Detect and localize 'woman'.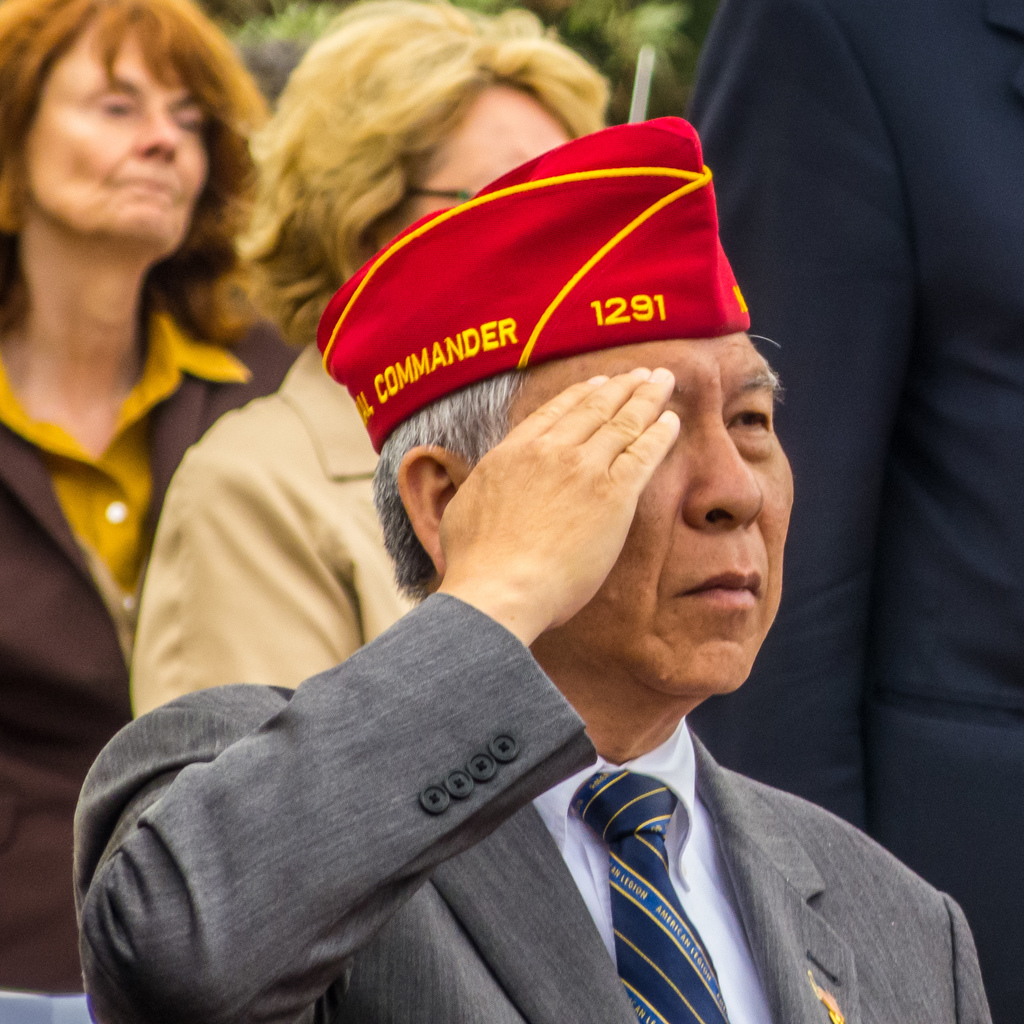
Localized at x1=120 y1=1 x2=628 y2=730.
